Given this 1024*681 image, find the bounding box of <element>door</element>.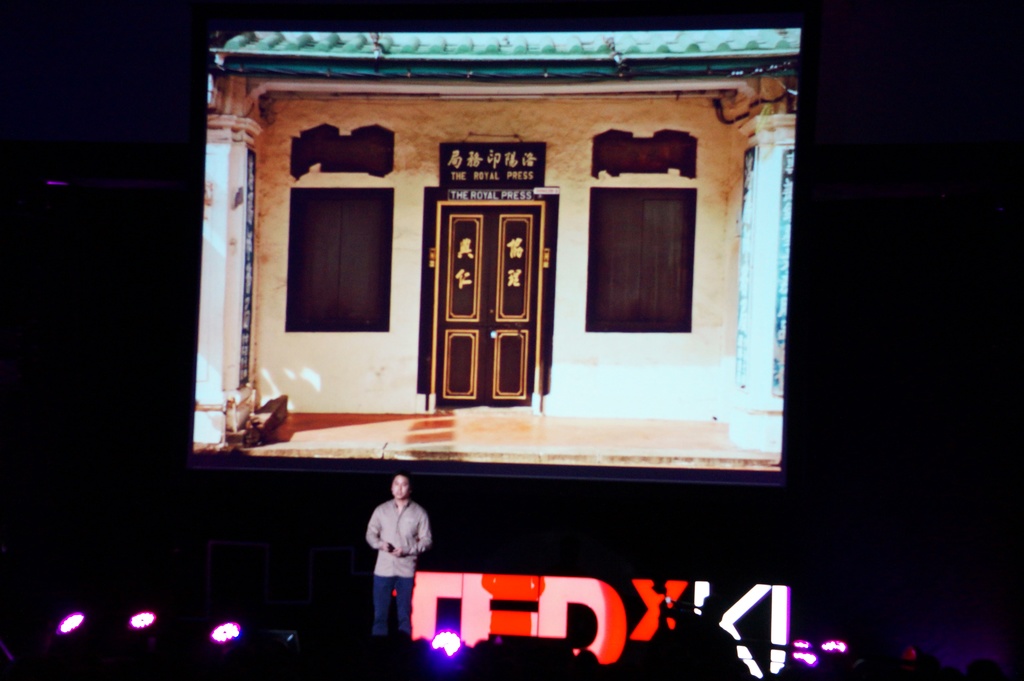
(left=436, top=154, right=563, bottom=425).
